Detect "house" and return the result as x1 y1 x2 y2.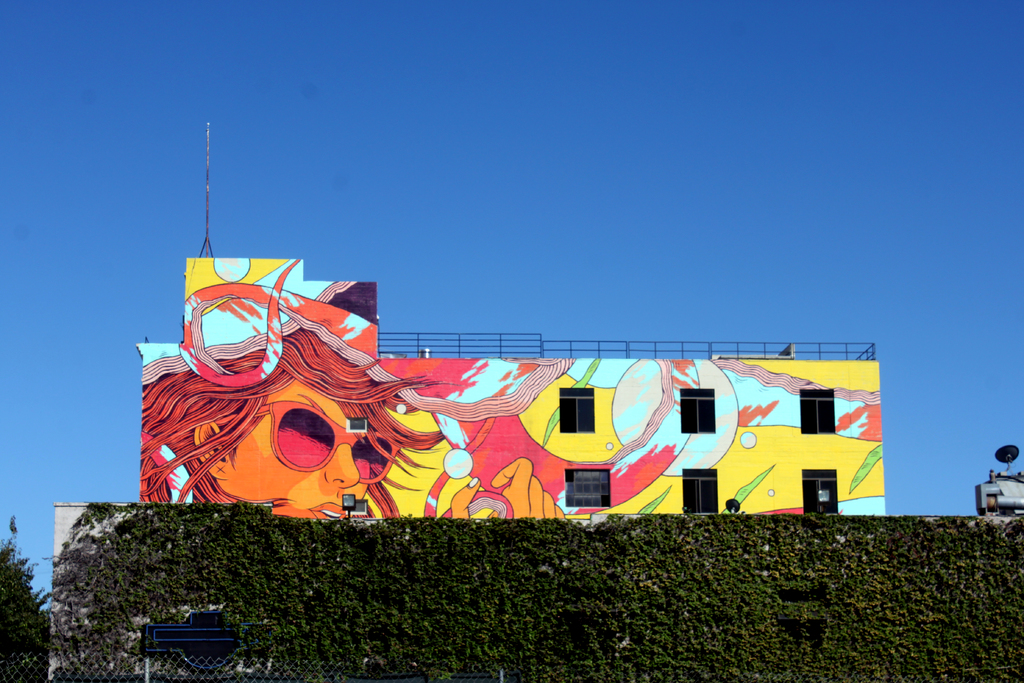
49 500 1023 679.
